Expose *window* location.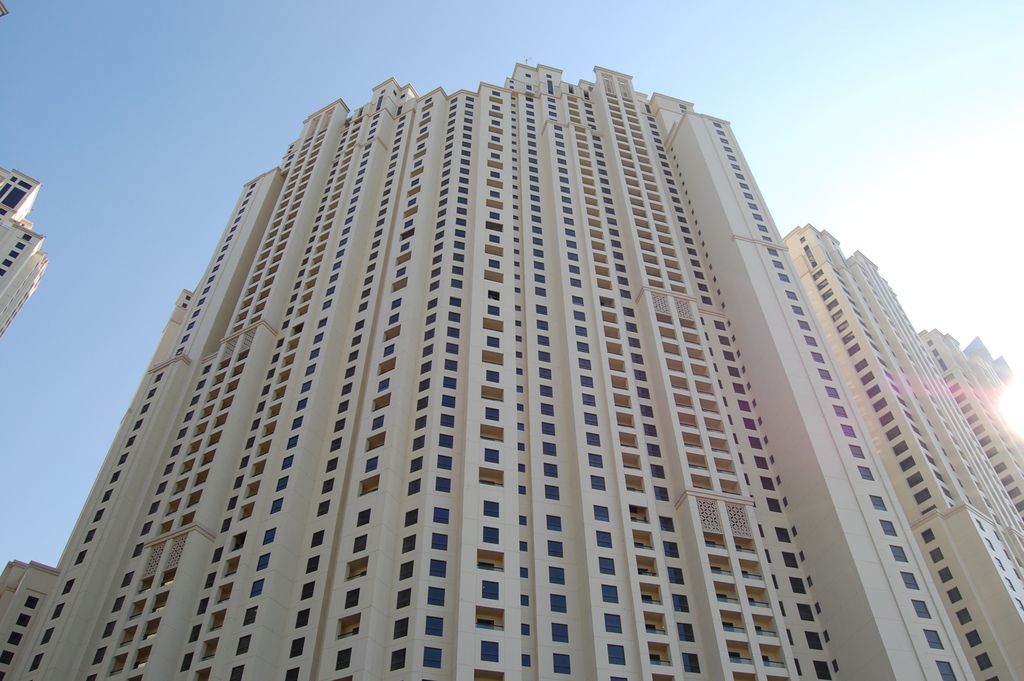
Exposed at x1=422, y1=649, x2=442, y2=669.
